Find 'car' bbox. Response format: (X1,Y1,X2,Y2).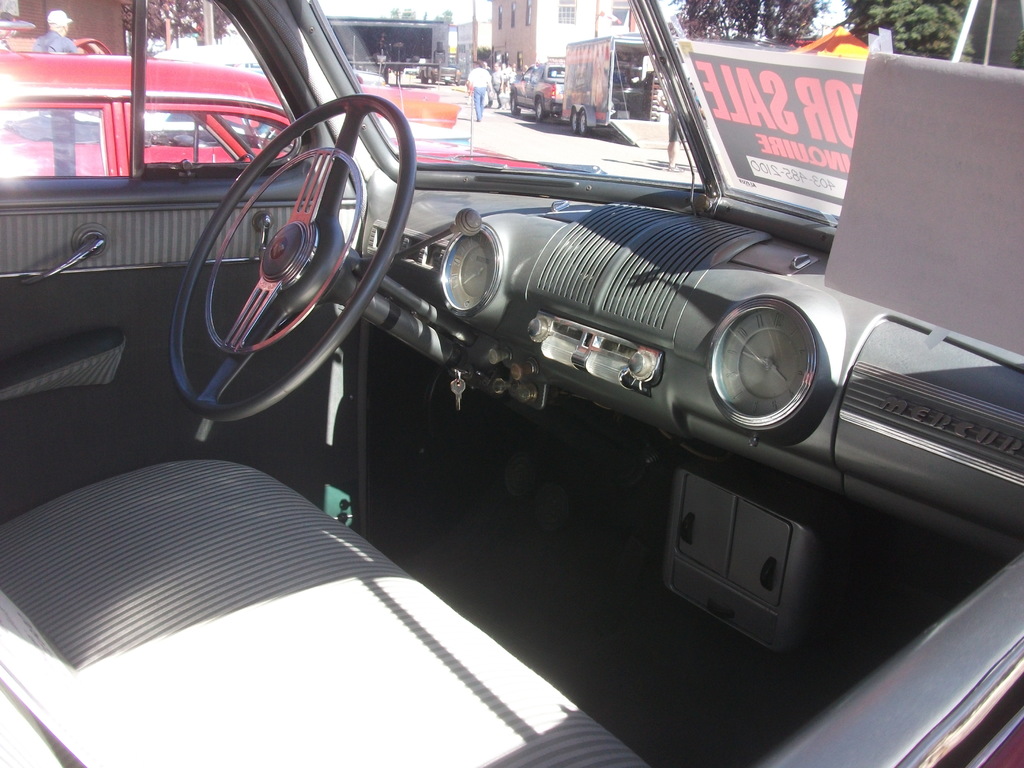
(0,51,593,177).
